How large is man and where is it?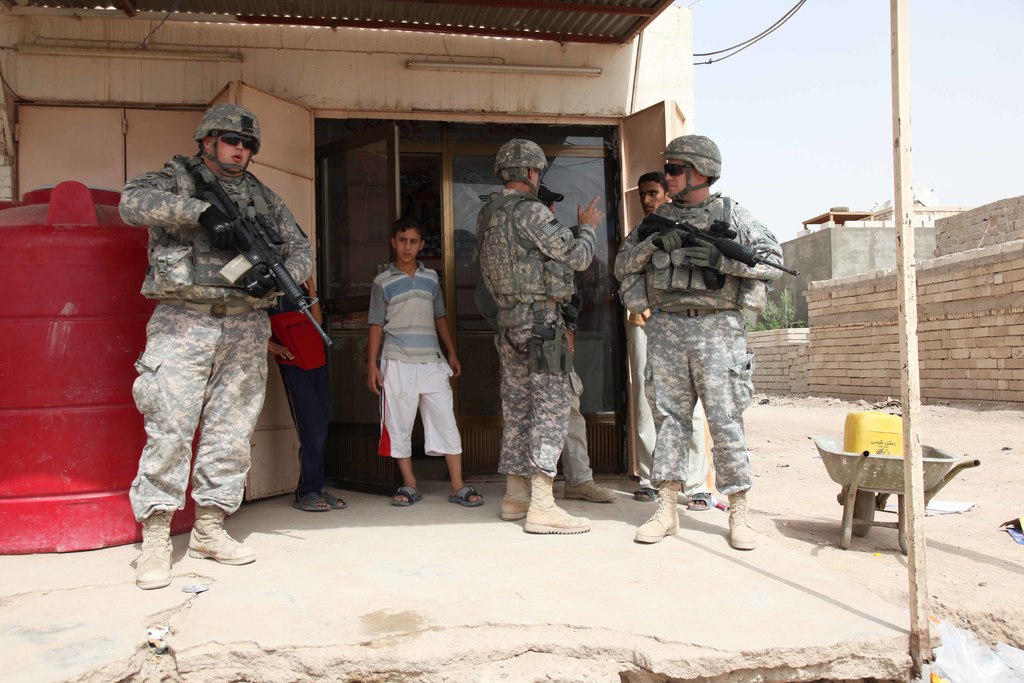
Bounding box: l=474, t=133, r=605, b=531.
